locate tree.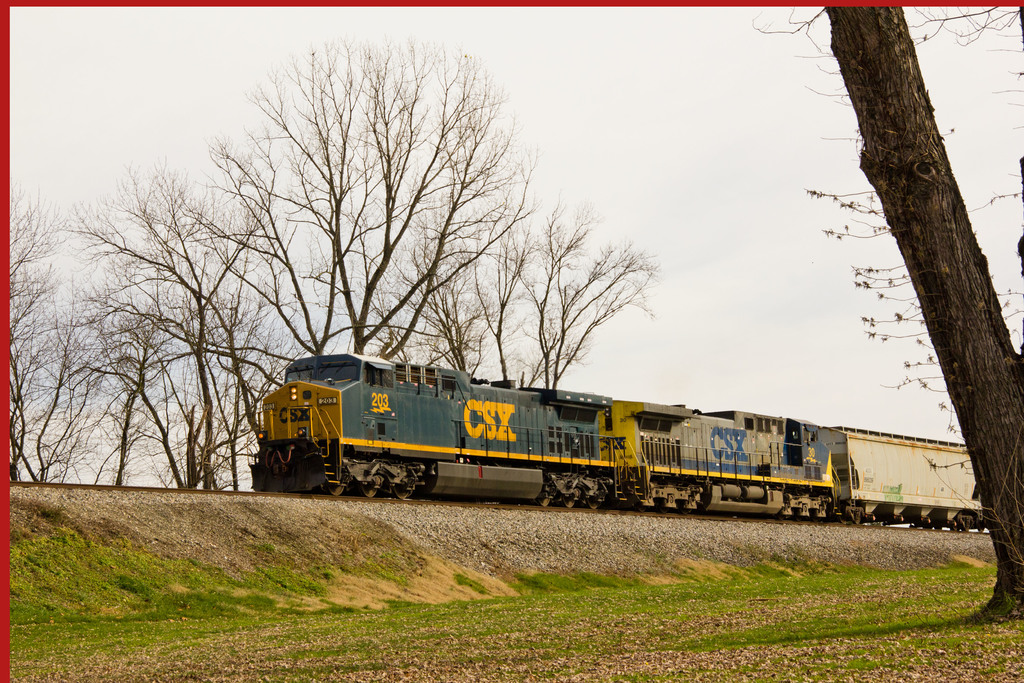
Bounding box: 778 10 1017 555.
